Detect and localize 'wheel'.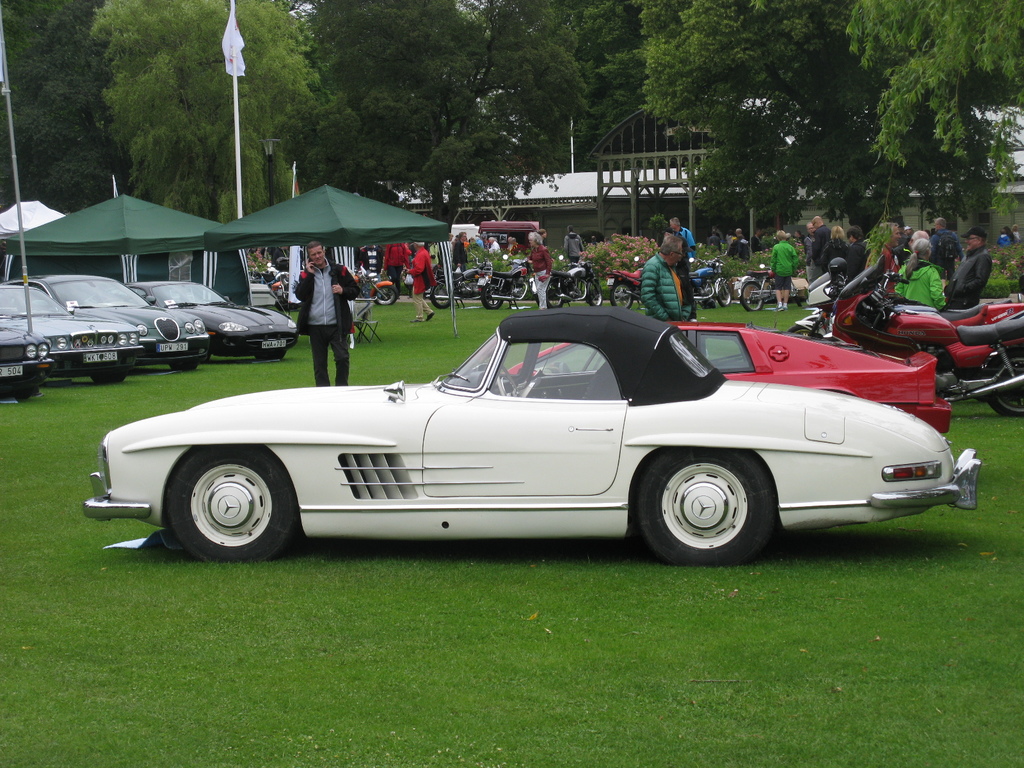
Localized at rect(92, 371, 125, 388).
